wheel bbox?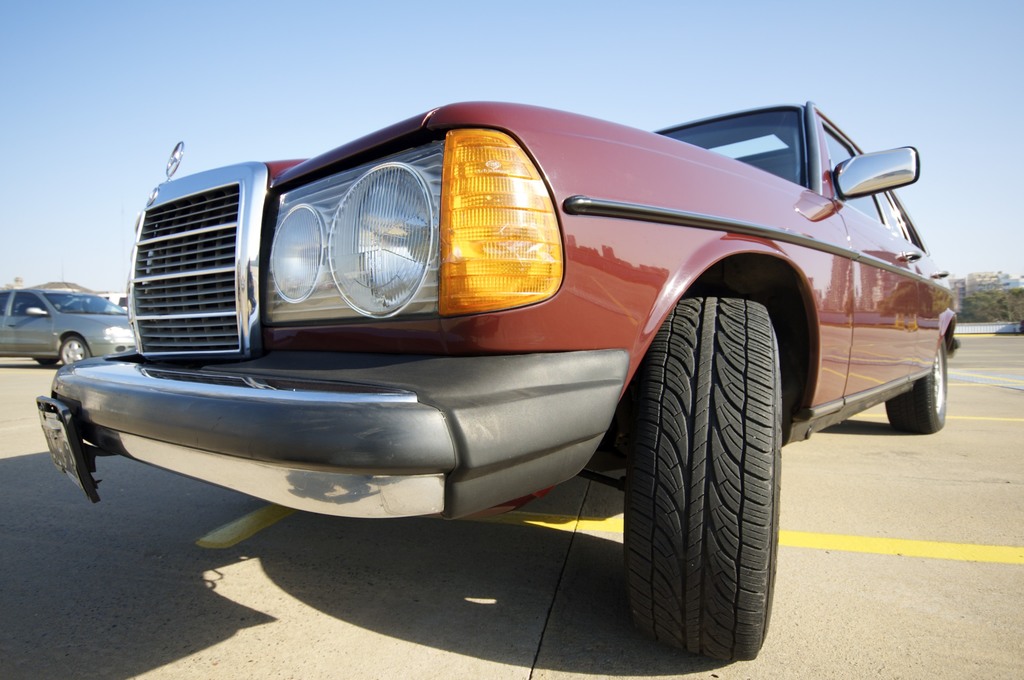
634,299,779,657
